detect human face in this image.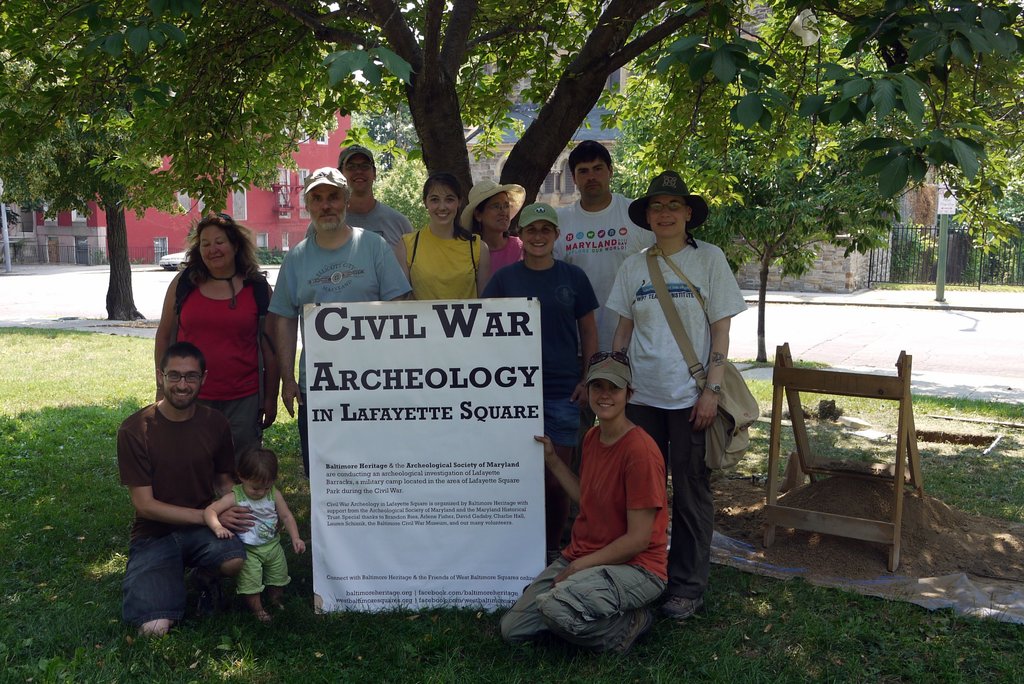
Detection: select_region(652, 195, 687, 237).
